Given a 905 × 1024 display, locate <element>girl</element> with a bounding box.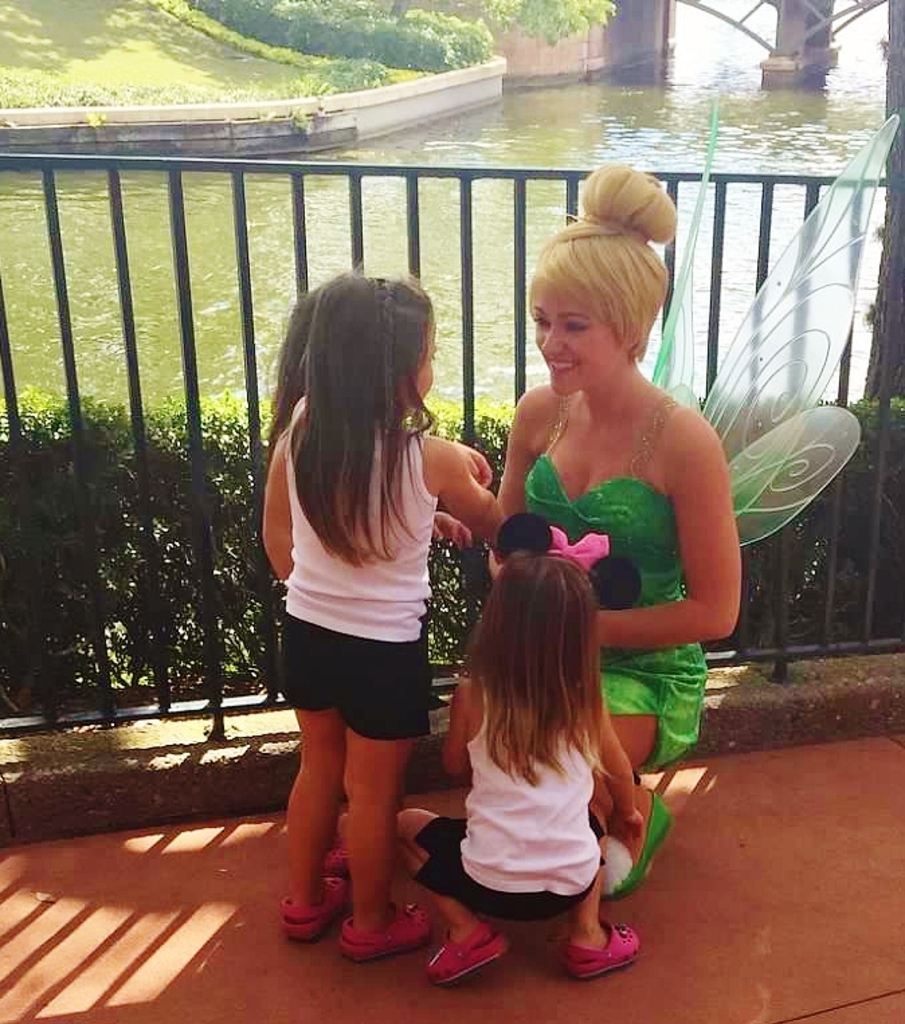
Located: bbox(269, 287, 491, 546).
